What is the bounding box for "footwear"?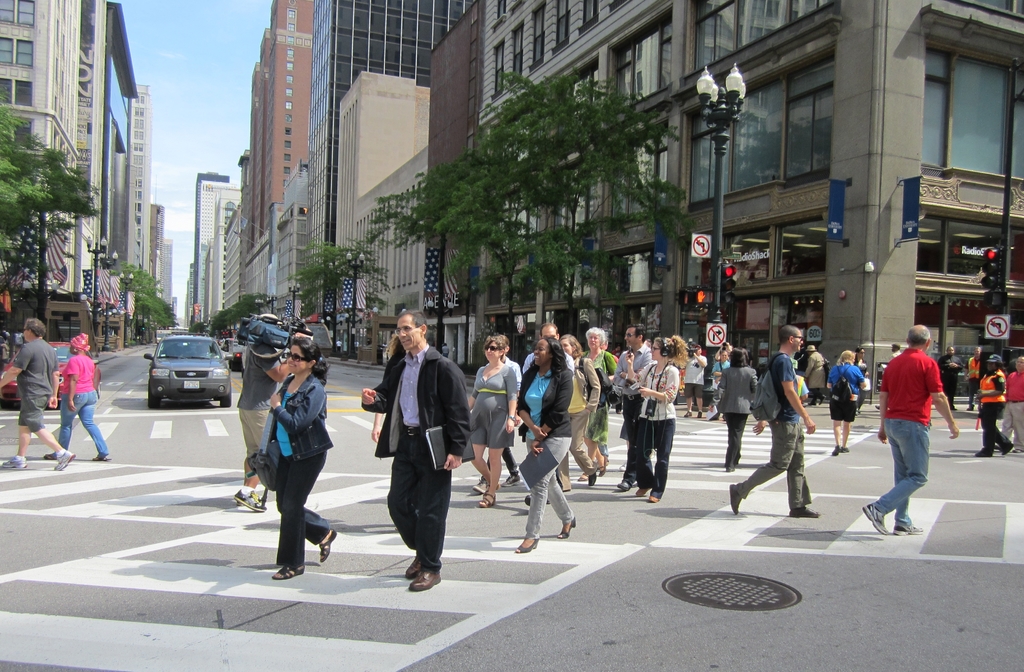
(x1=51, y1=442, x2=70, y2=470).
